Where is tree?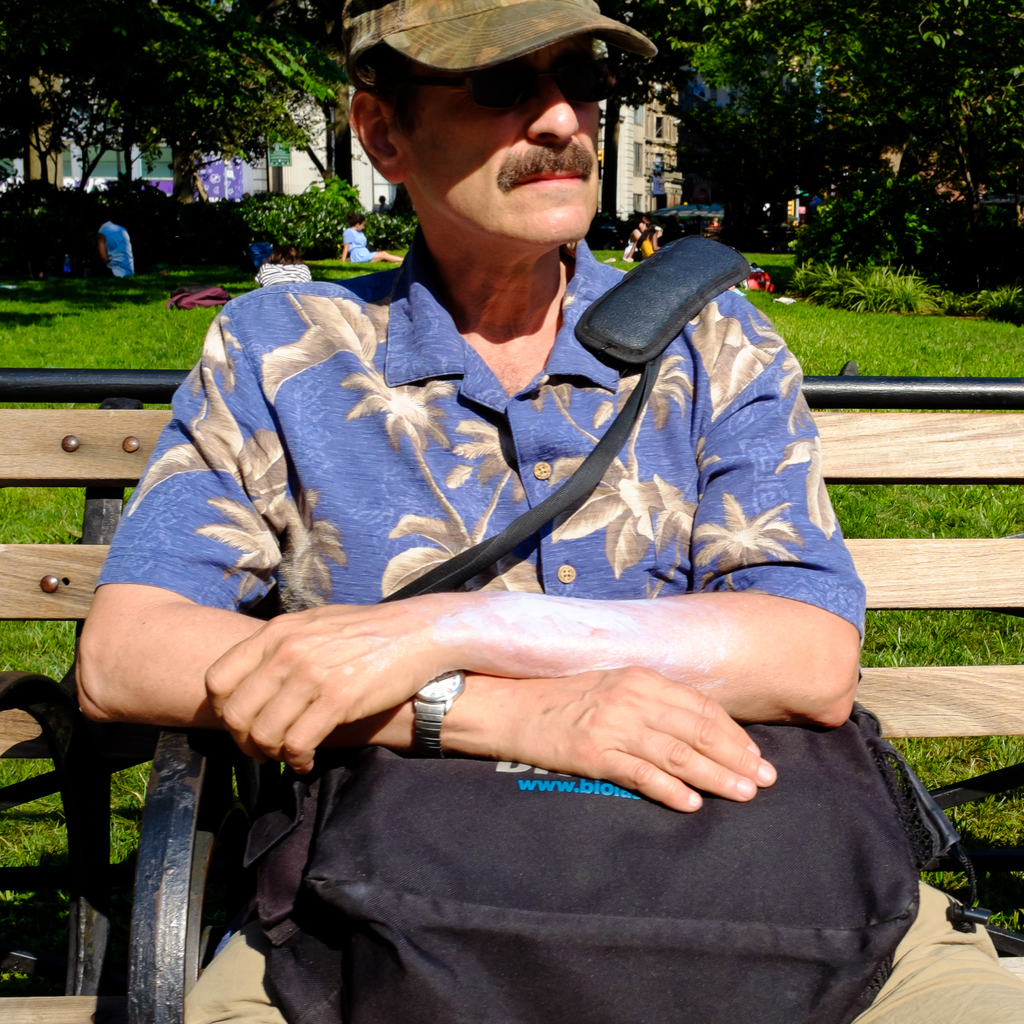
bbox=(648, 0, 1023, 281).
